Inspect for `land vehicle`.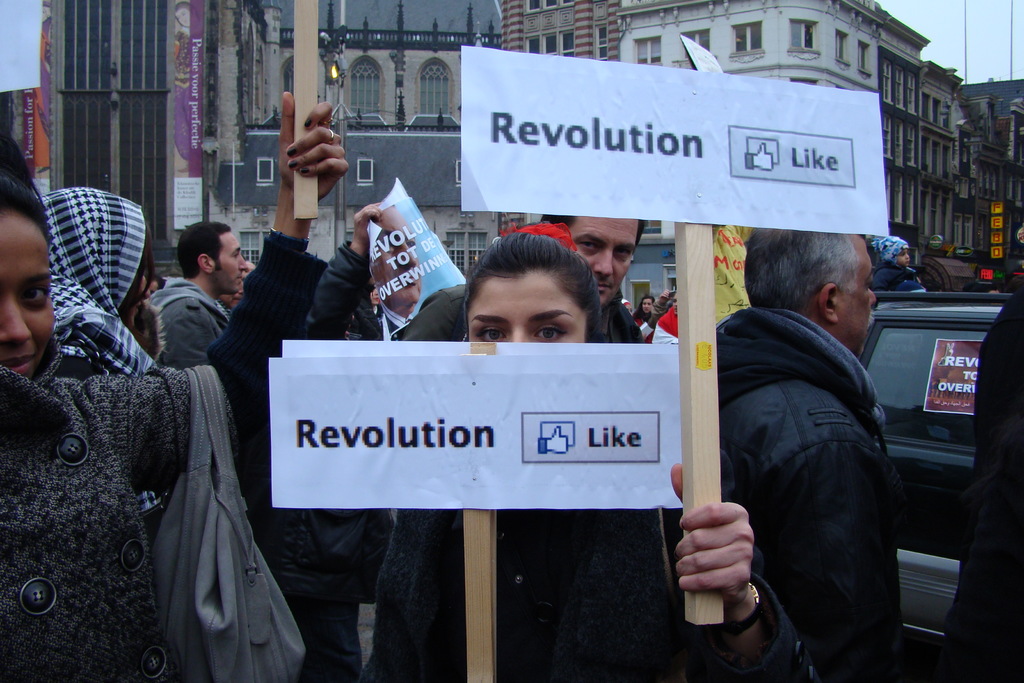
Inspection: 841 276 1001 655.
